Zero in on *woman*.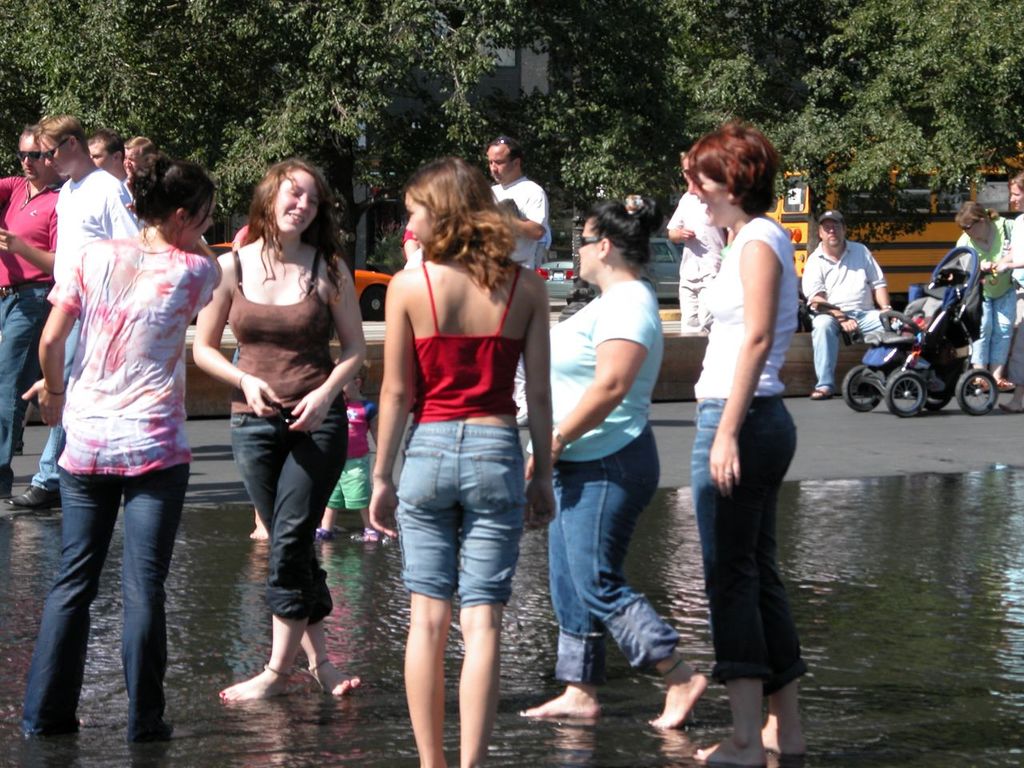
Zeroed in: select_region(183, 156, 354, 686).
